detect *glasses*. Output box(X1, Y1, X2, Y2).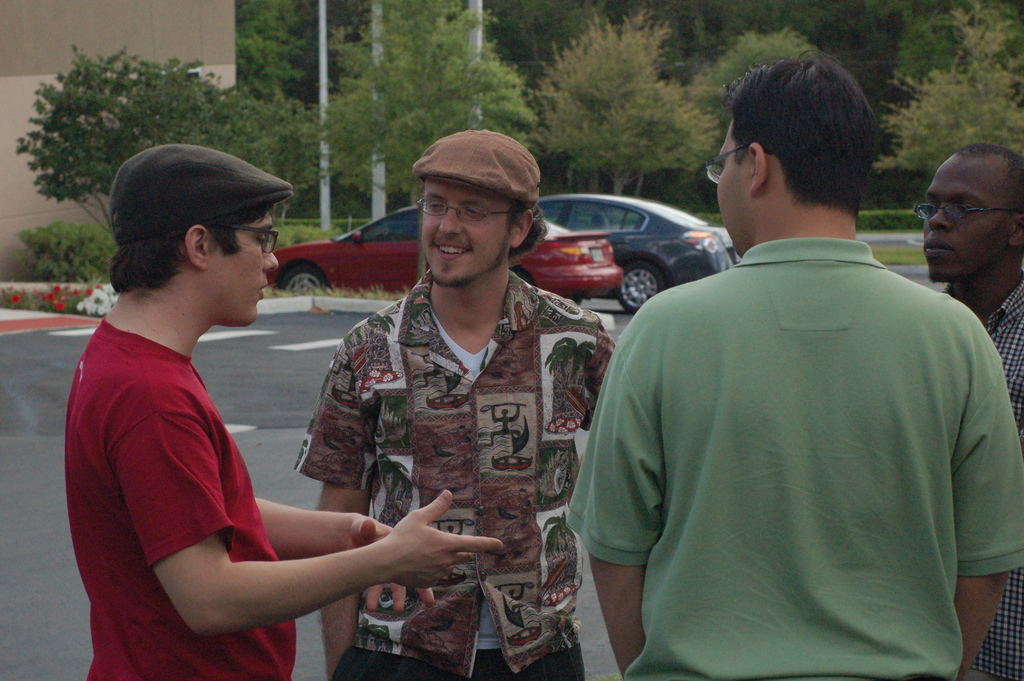
box(205, 225, 278, 252).
